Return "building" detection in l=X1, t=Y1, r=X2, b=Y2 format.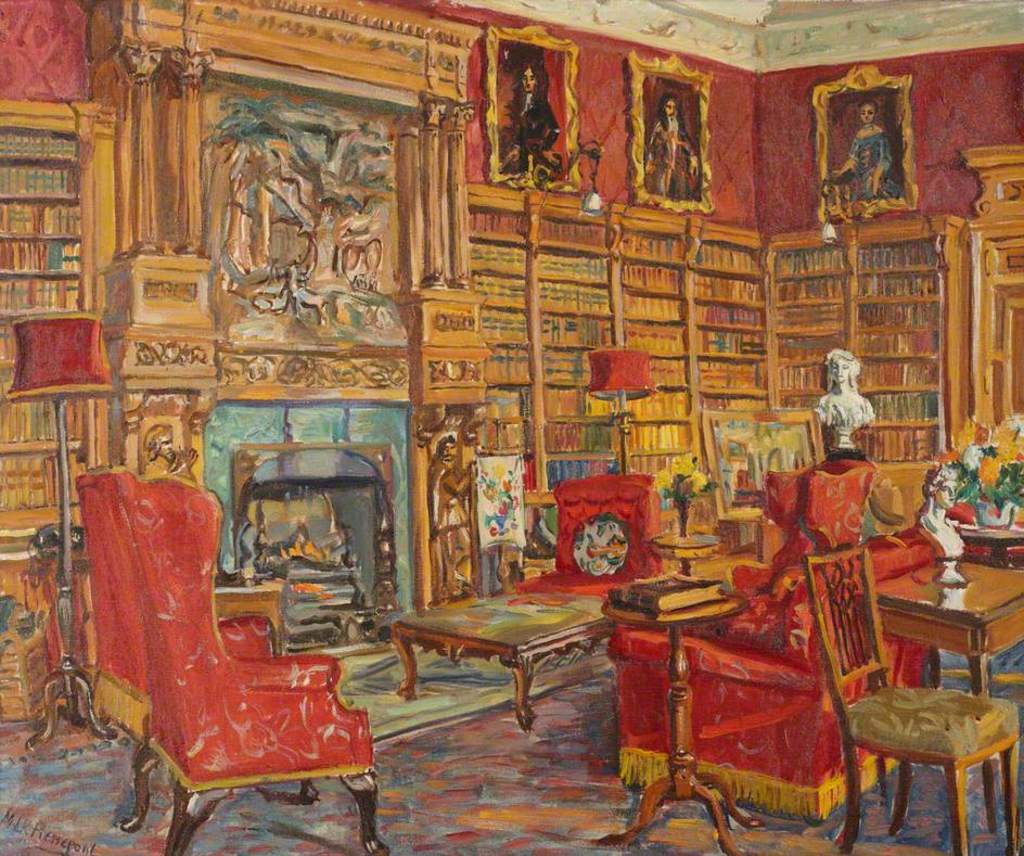
l=0, t=0, r=1023, b=855.
